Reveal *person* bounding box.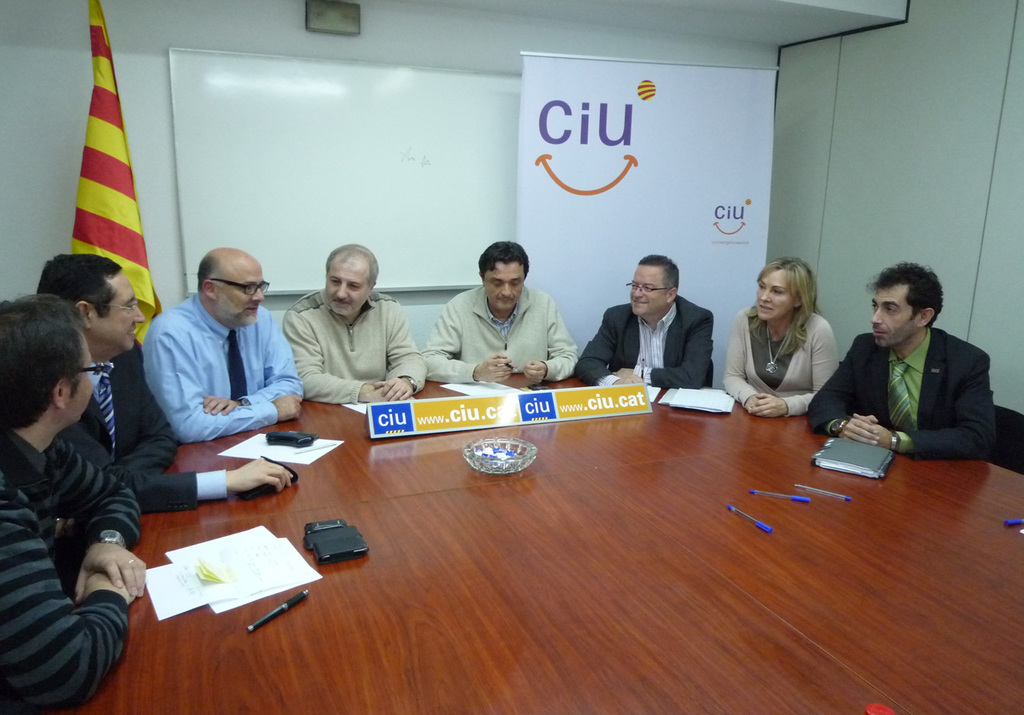
Revealed: 822,250,990,480.
